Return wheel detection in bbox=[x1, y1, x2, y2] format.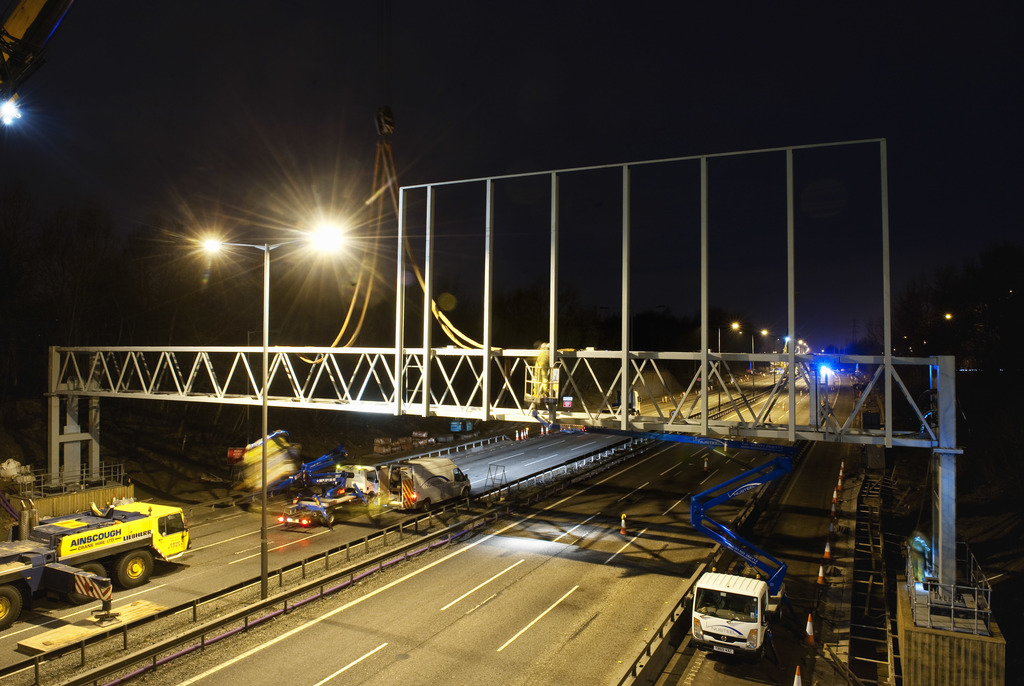
bbox=[421, 500, 430, 513].
